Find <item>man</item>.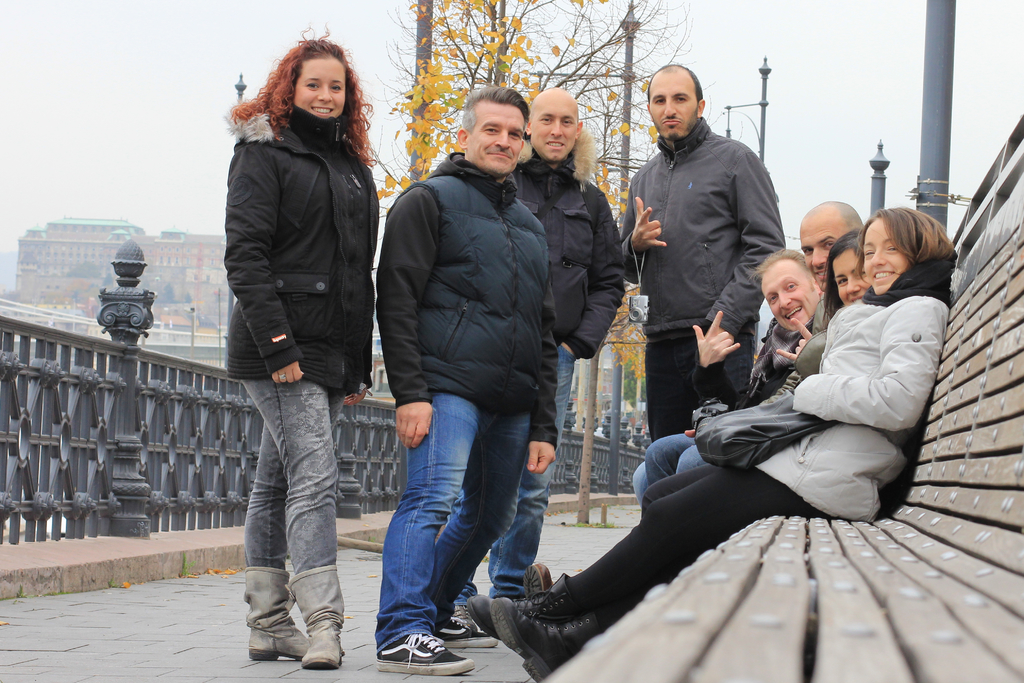
bbox(646, 198, 865, 486).
